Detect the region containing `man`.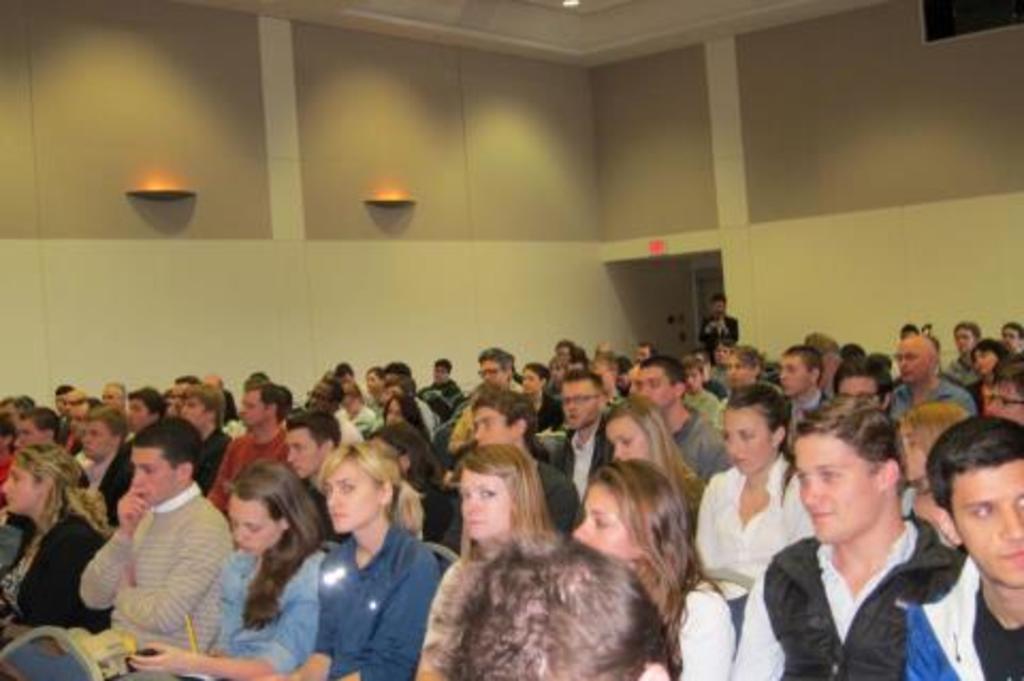
x1=75, y1=401, x2=134, y2=523.
